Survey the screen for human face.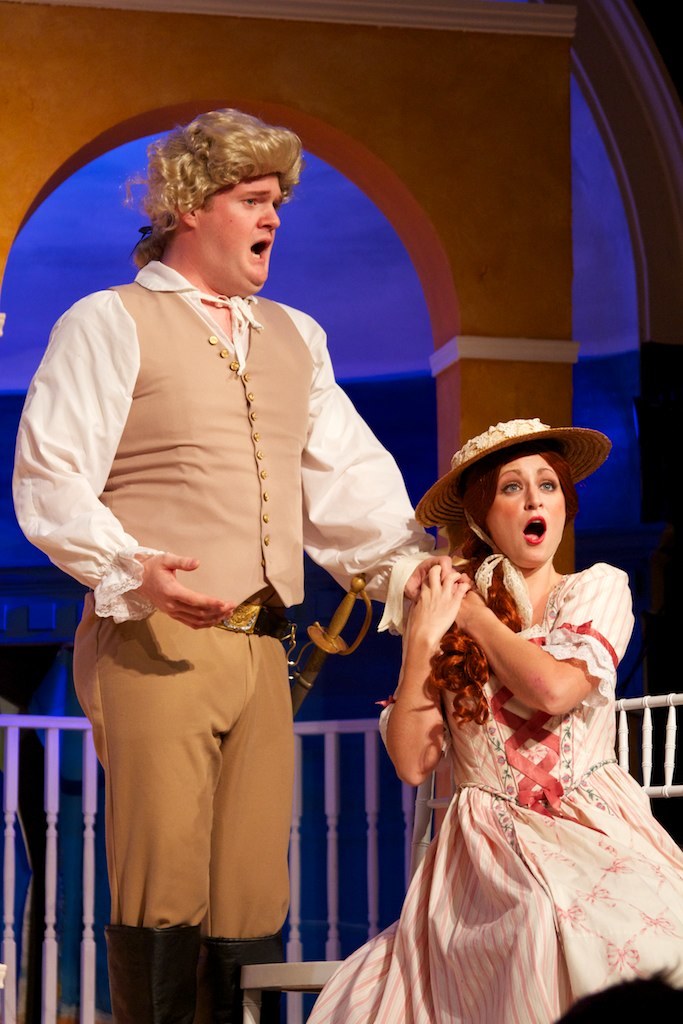
Survey found: region(202, 171, 285, 290).
